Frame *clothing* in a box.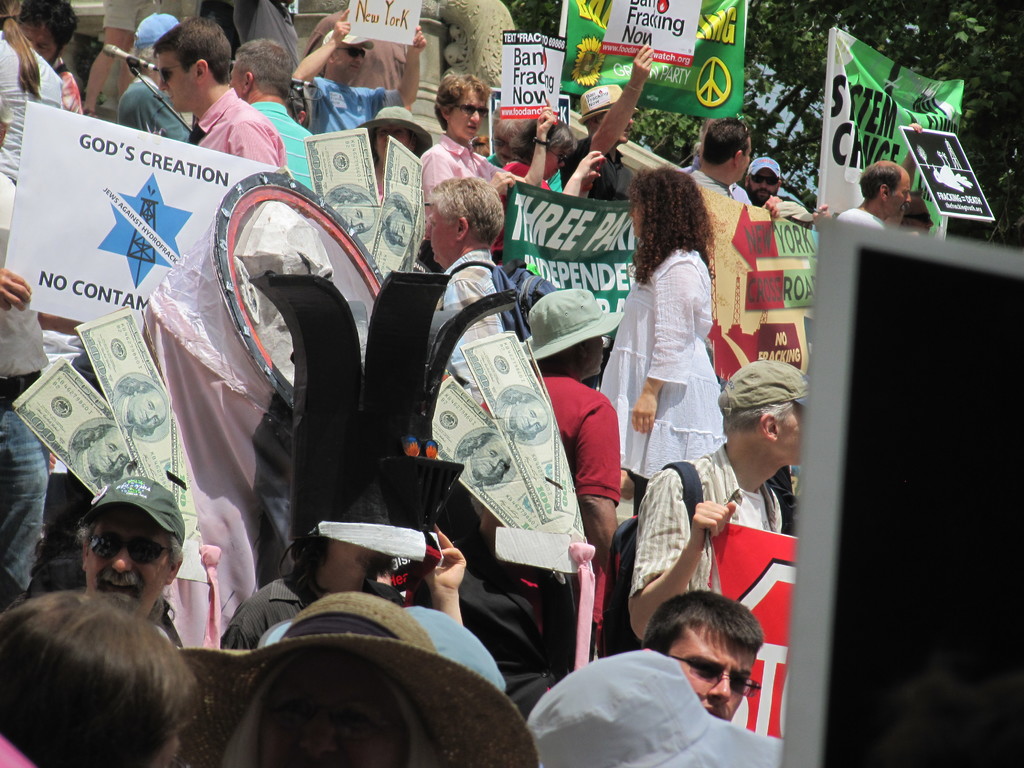
bbox=(260, 607, 521, 691).
